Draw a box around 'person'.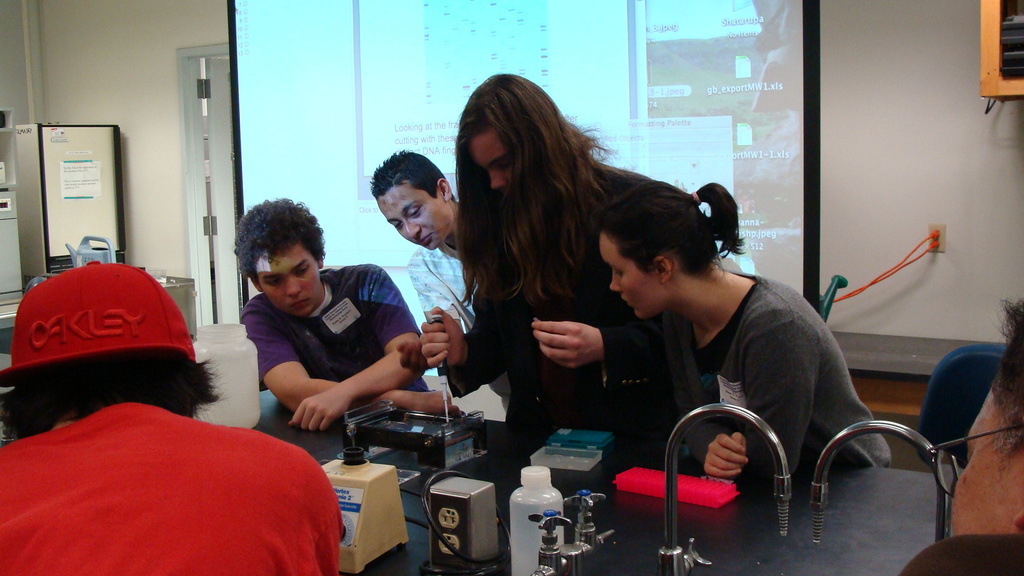
417/76/703/426.
